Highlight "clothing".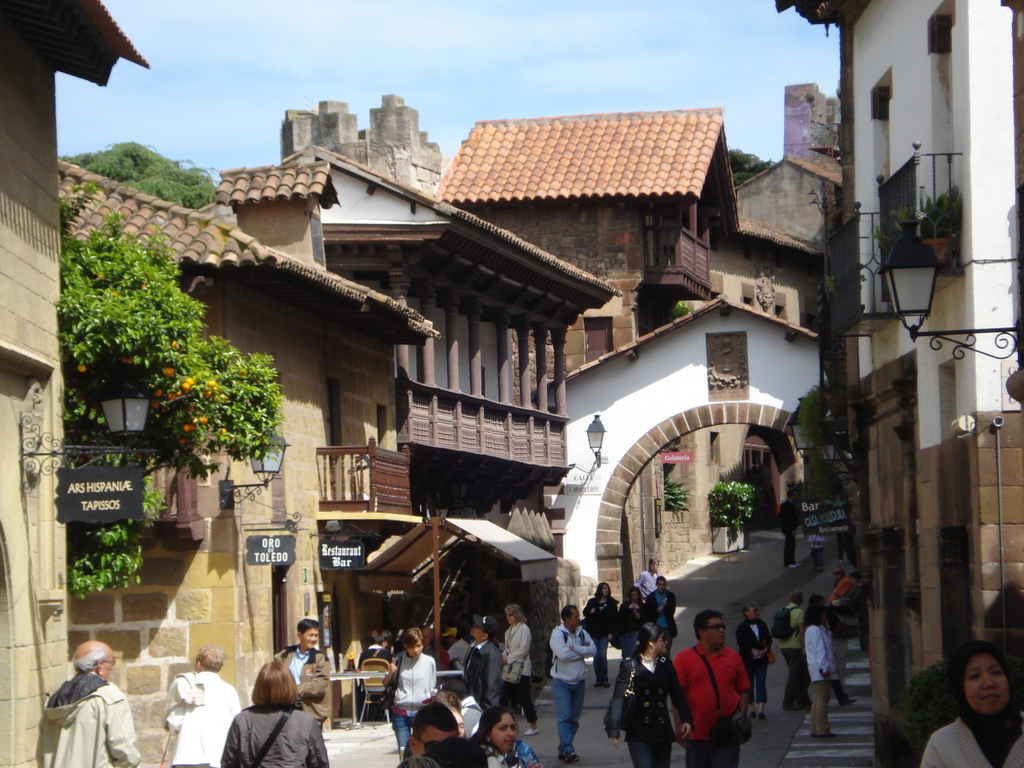
Highlighted region: <box>620,598,646,659</box>.
